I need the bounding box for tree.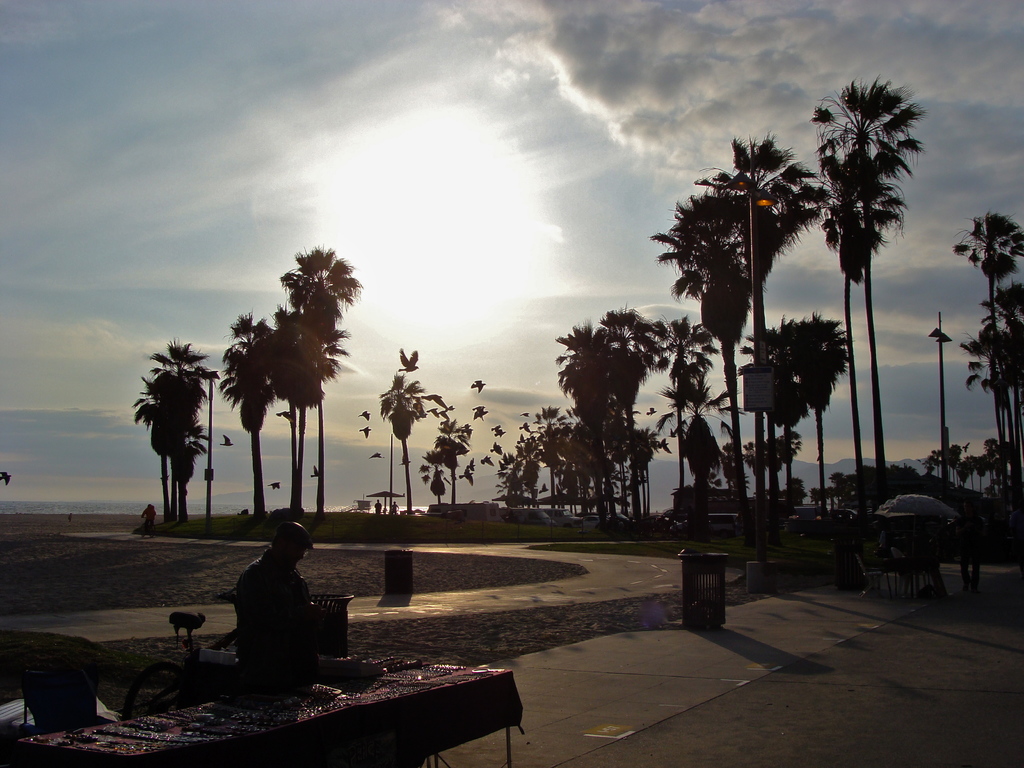
Here it is: [529, 399, 559, 512].
